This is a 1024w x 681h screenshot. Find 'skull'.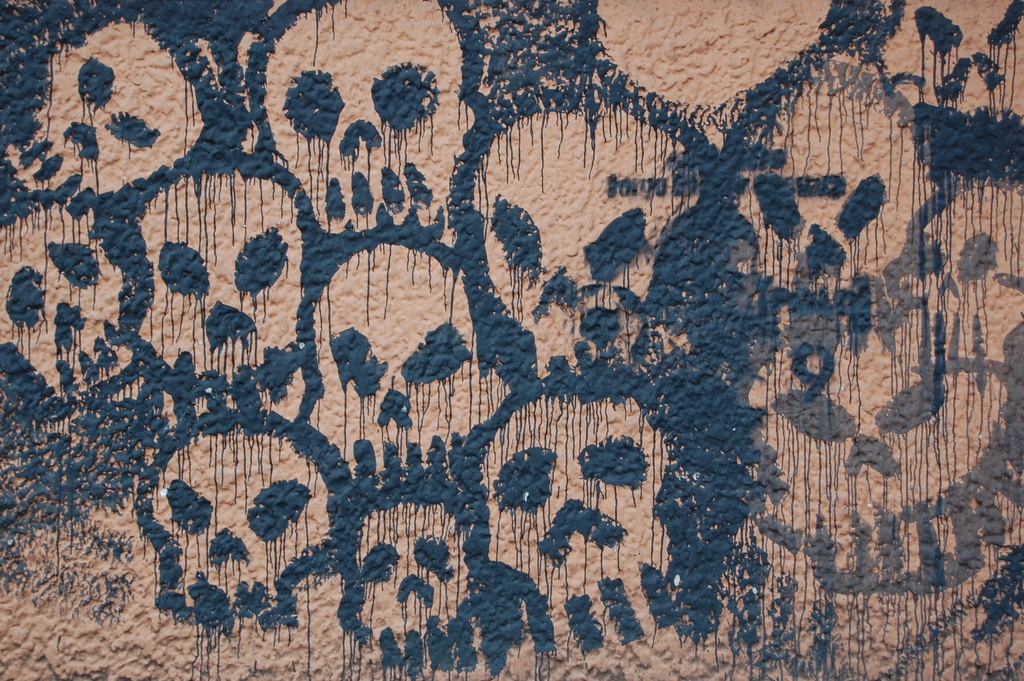
Bounding box: detection(0, 201, 140, 397).
